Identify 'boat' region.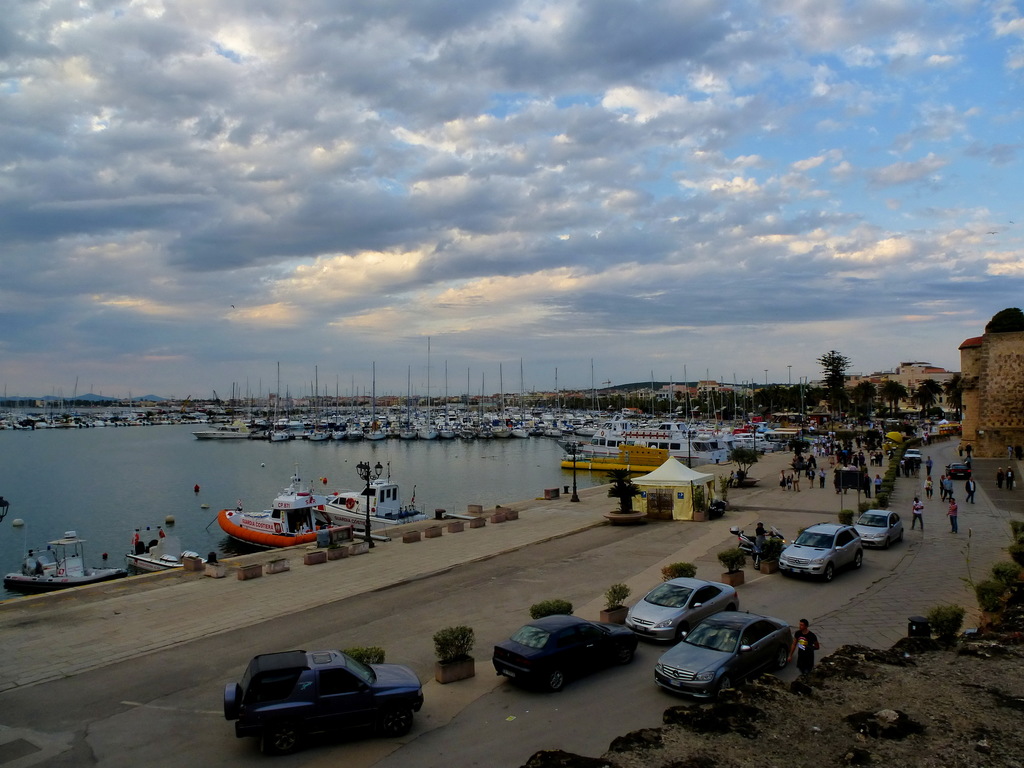
Region: (318, 463, 440, 537).
